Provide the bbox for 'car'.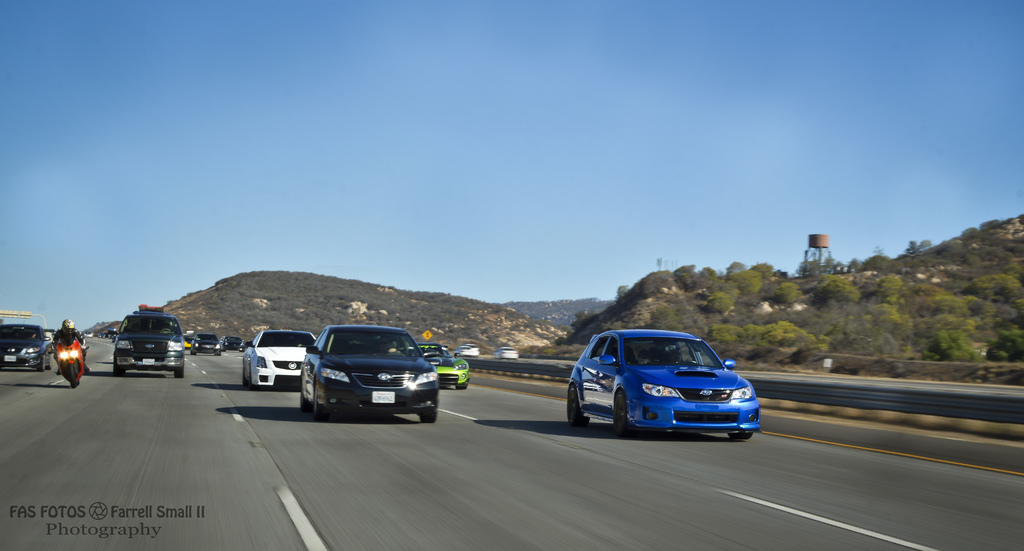
bbox(243, 330, 317, 392).
